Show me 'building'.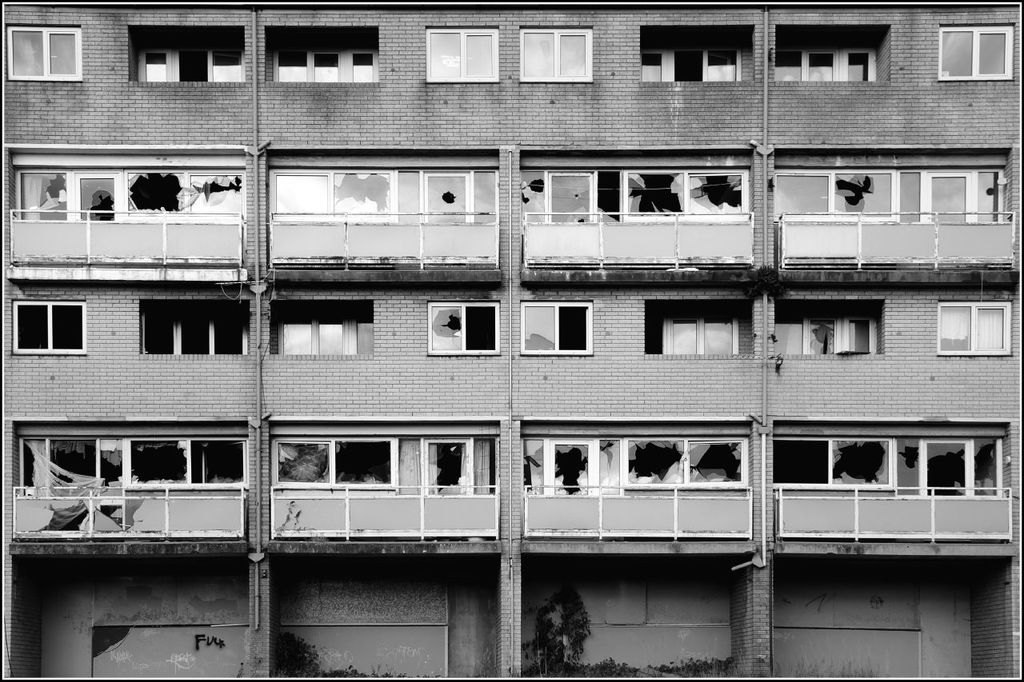
'building' is here: (left=0, top=0, right=1023, bottom=681).
